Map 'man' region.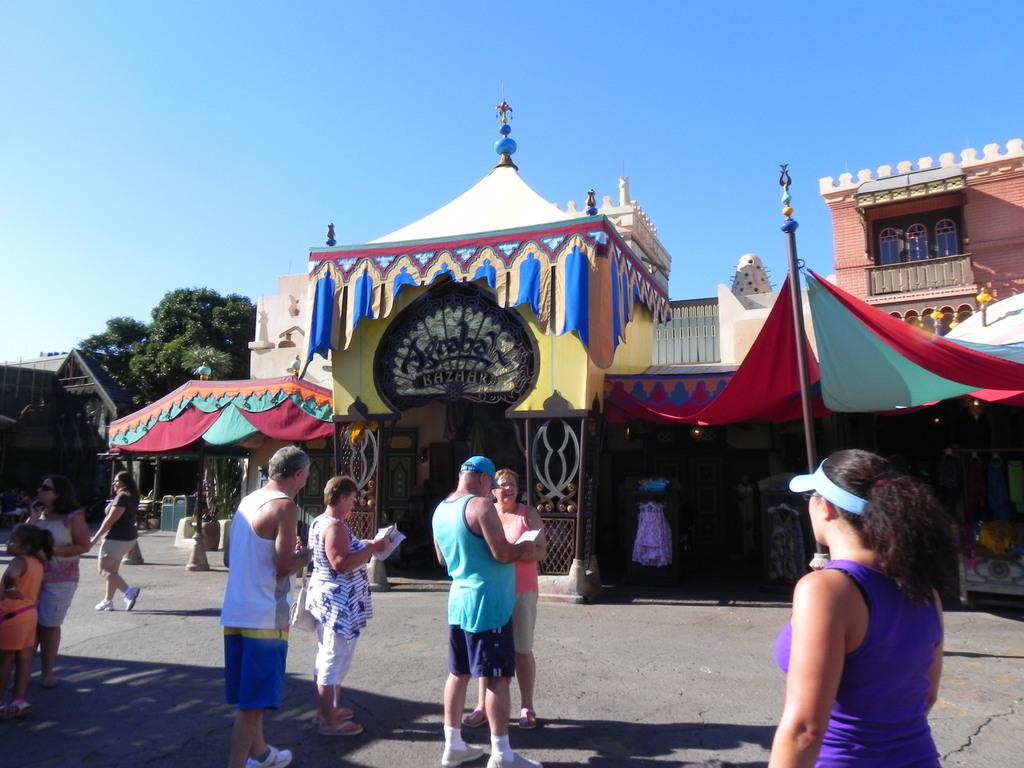
Mapped to region(214, 442, 314, 766).
